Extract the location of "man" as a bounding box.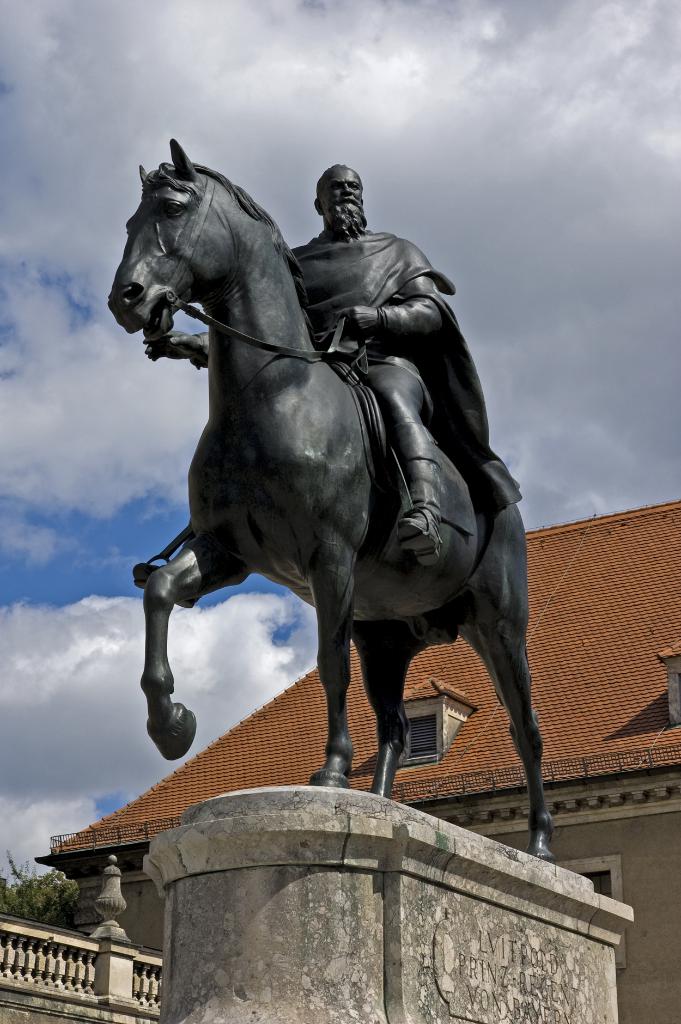
142:164:452:566.
